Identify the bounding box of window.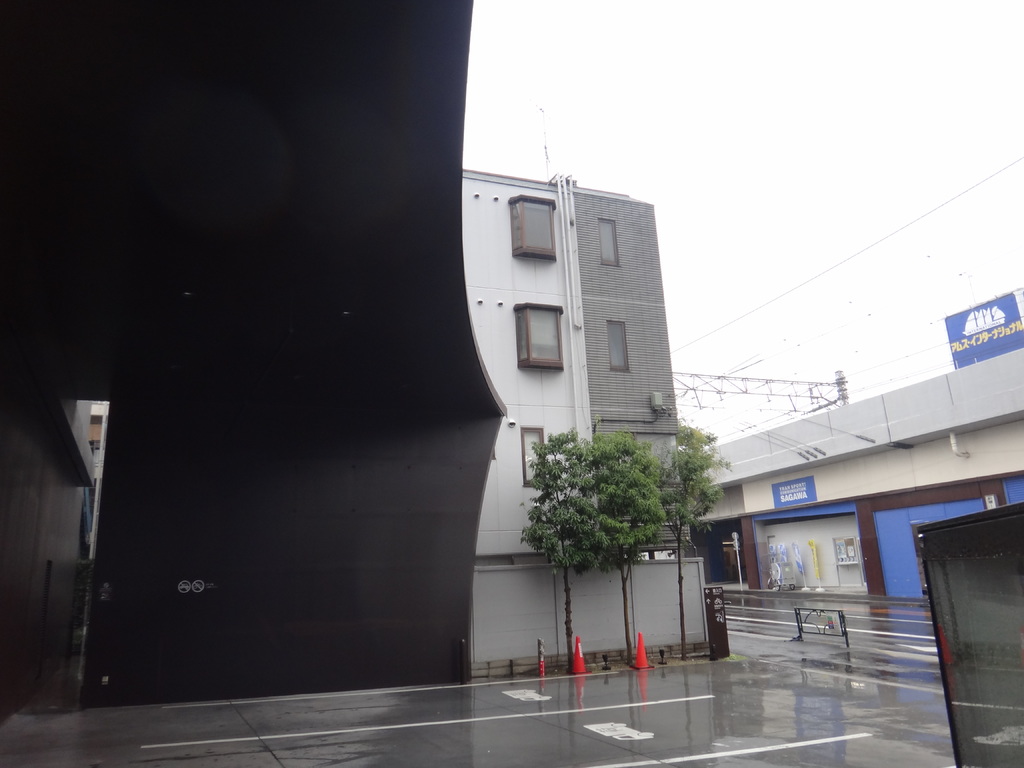
locate(513, 300, 568, 373).
